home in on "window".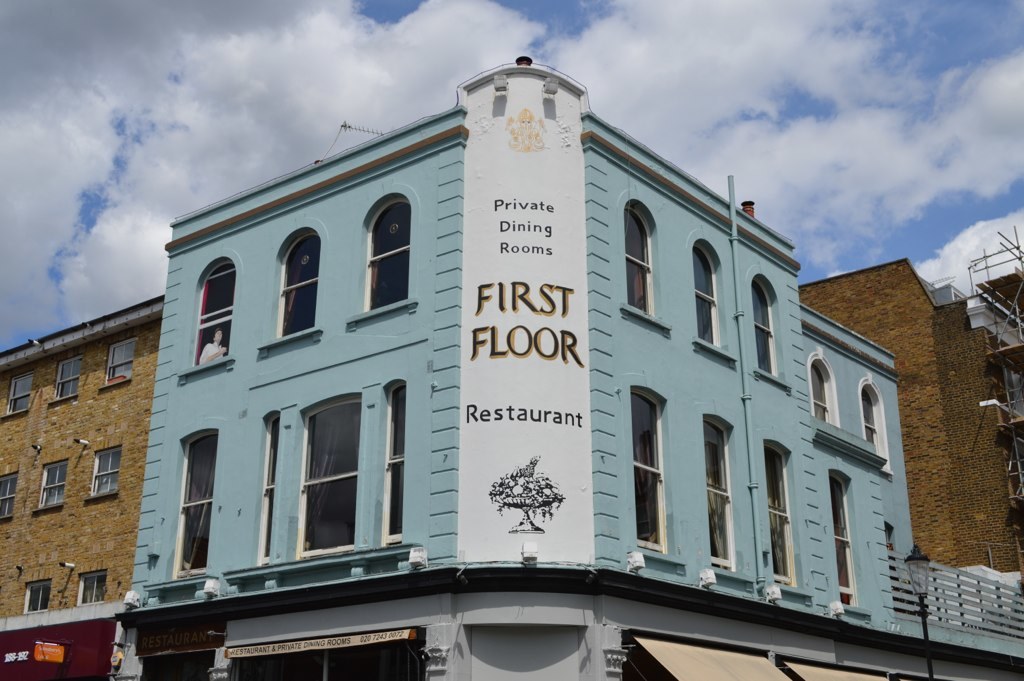
Homed in at {"x1": 815, "y1": 350, "x2": 839, "y2": 430}.
